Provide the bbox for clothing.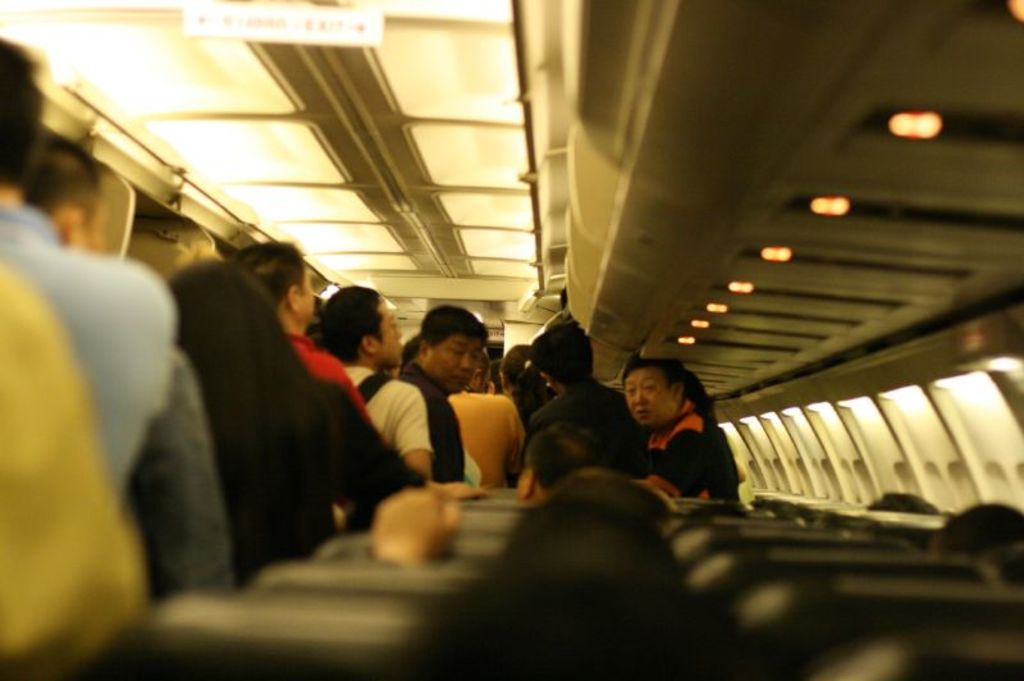
[x1=641, y1=402, x2=742, y2=506].
